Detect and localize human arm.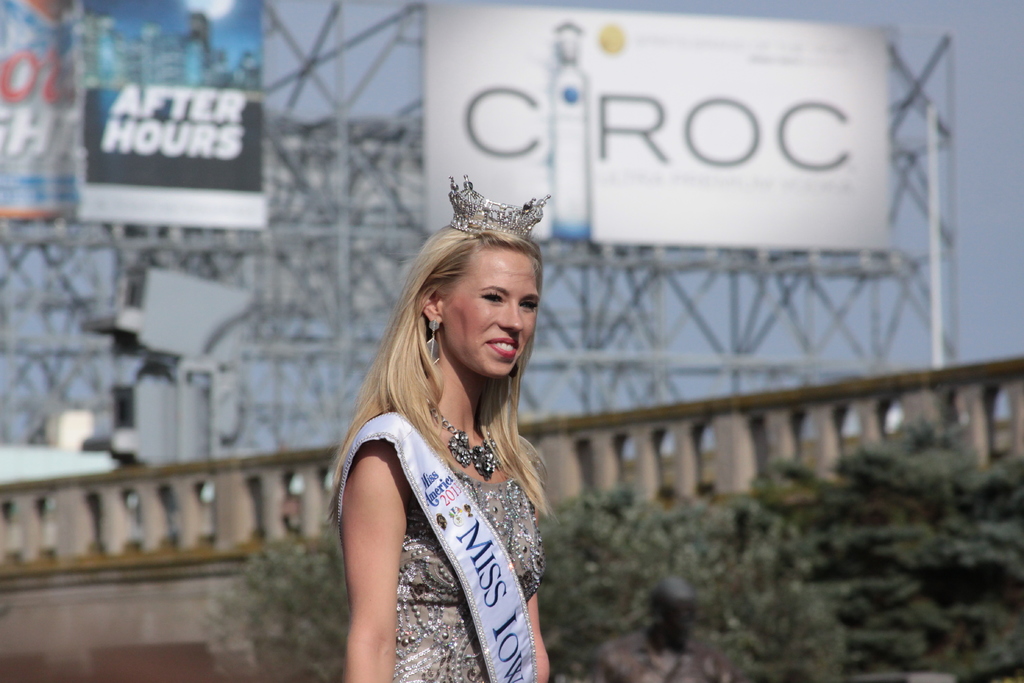
Localized at {"x1": 331, "y1": 409, "x2": 421, "y2": 666}.
